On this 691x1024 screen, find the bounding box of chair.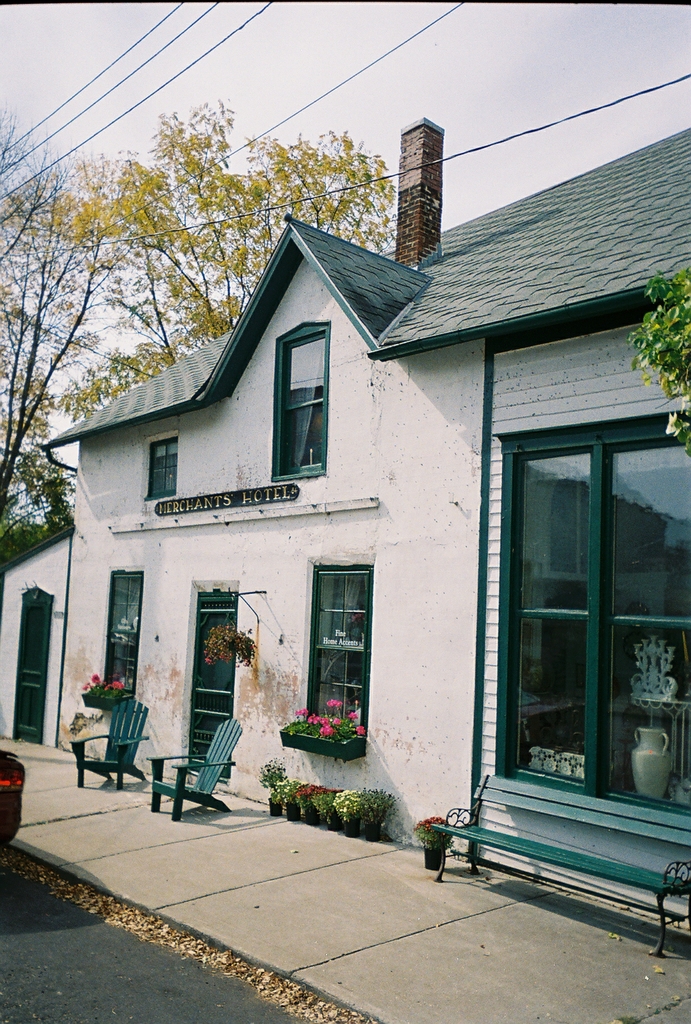
Bounding box: BBox(138, 721, 236, 824).
